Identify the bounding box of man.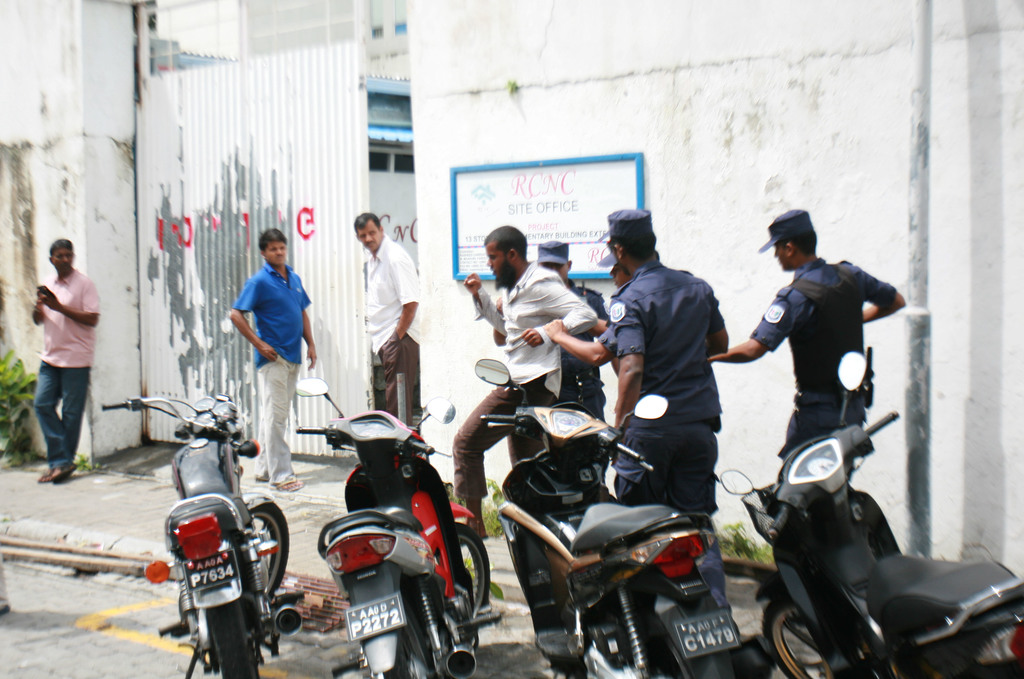
select_region(533, 240, 614, 420).
